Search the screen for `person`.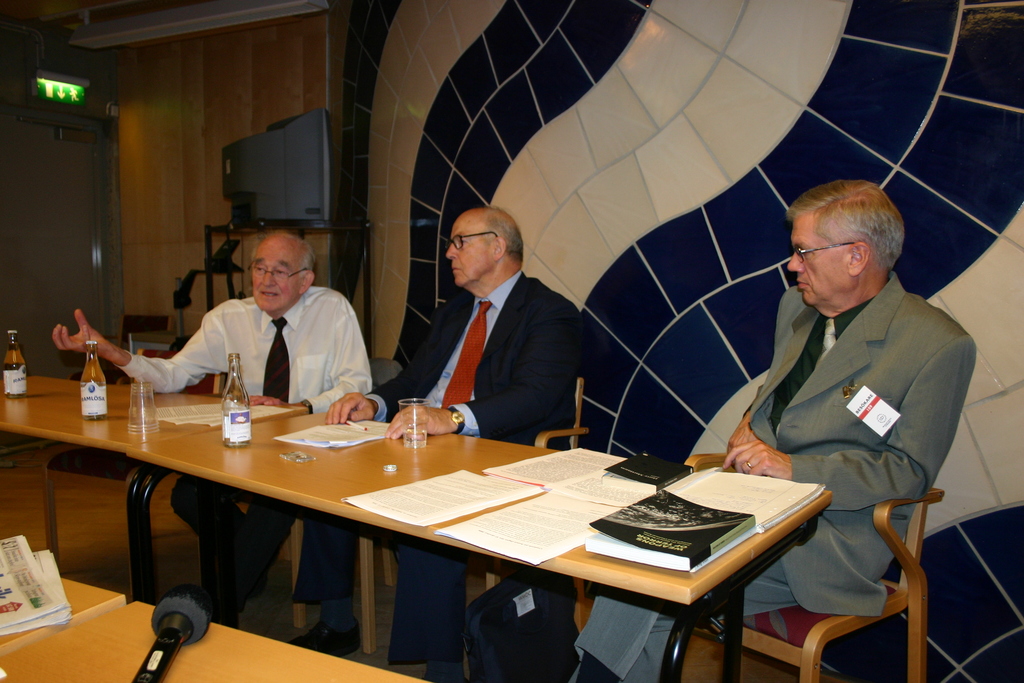
Found at x1=554, y1=177, x2=979, y2=682.
